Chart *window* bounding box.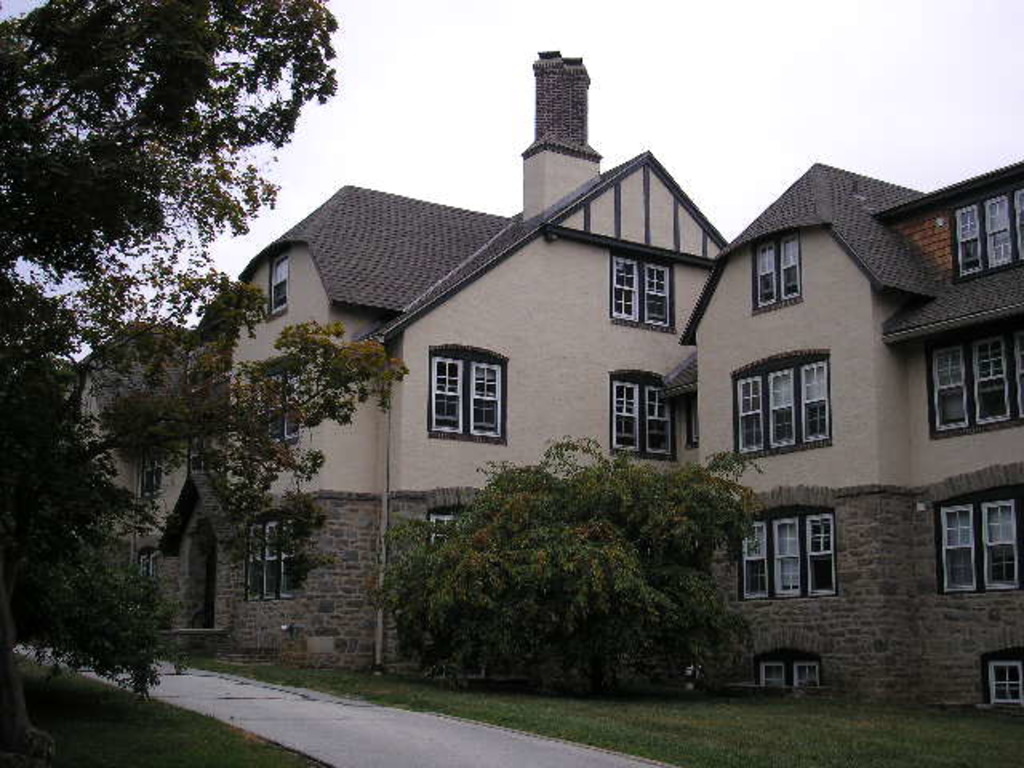
Charted: left=429, top=341, right=507, bottom=445.
